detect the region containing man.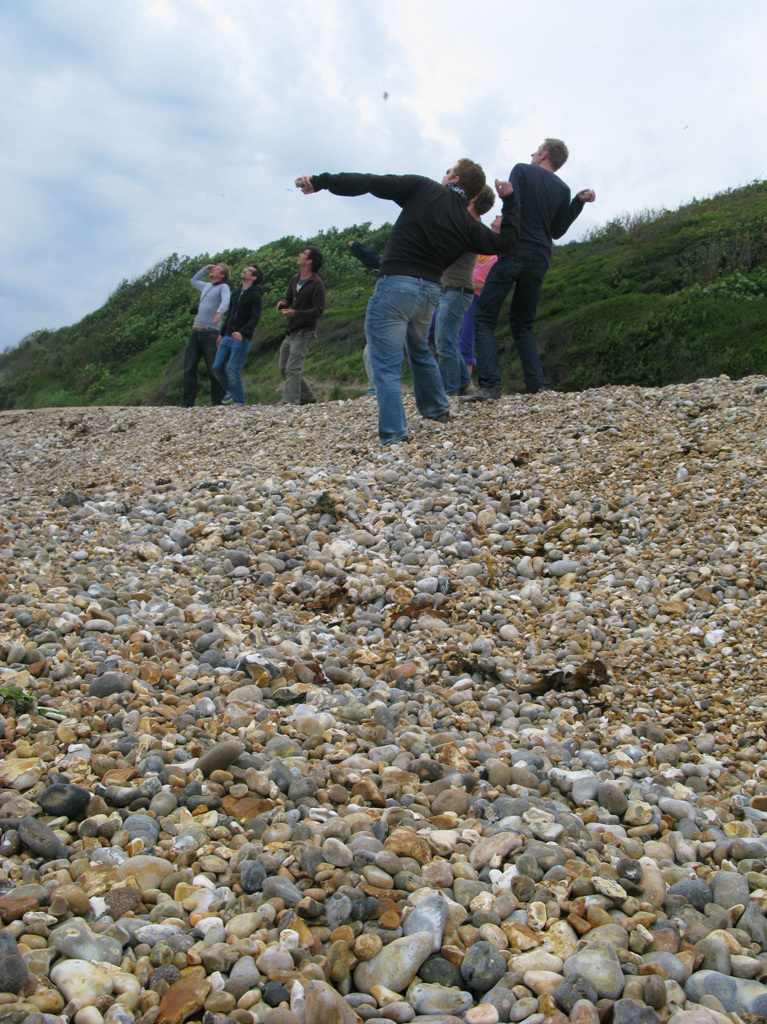
211 261 264 408.
